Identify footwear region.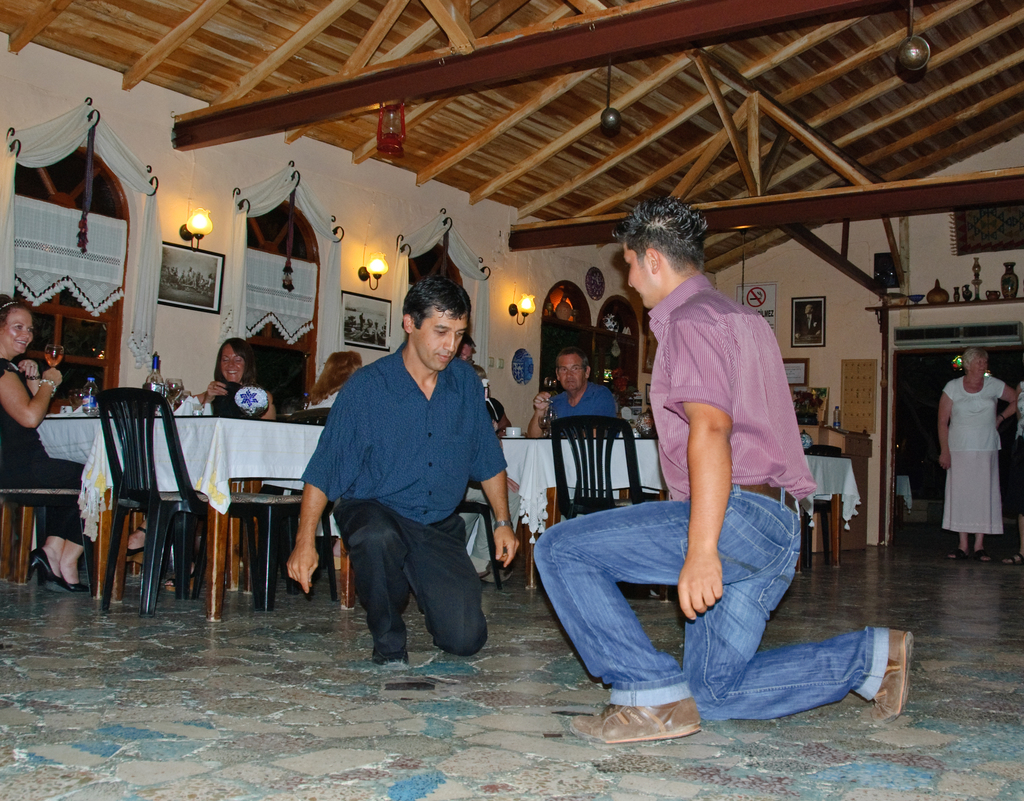
Region: box(999, 551, 1023, 564).
